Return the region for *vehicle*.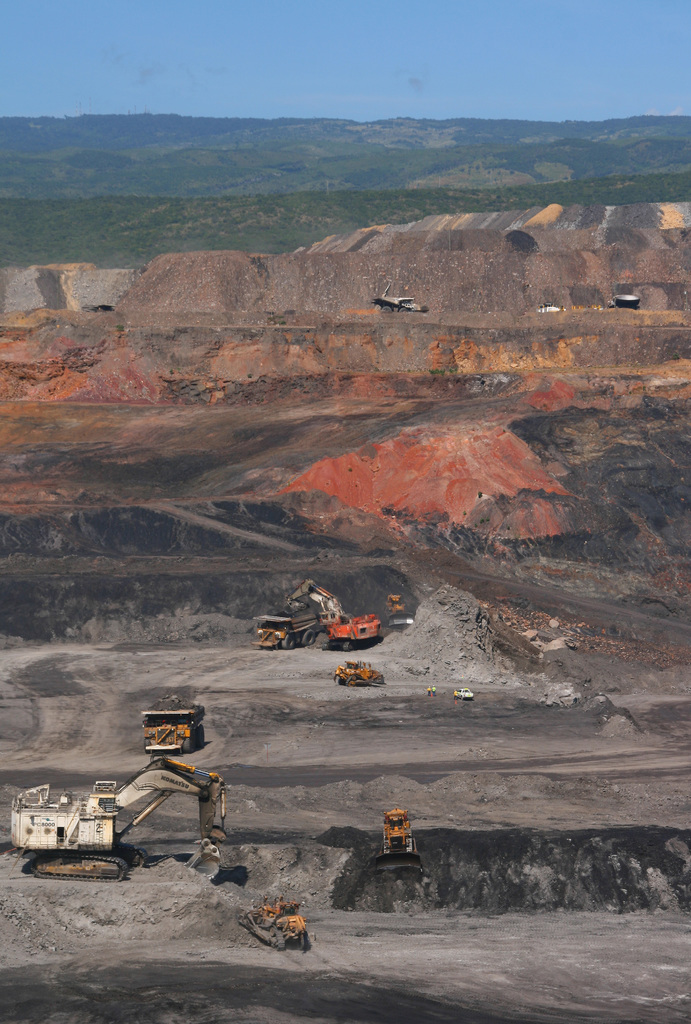
region(379, 806, 418, 848).
